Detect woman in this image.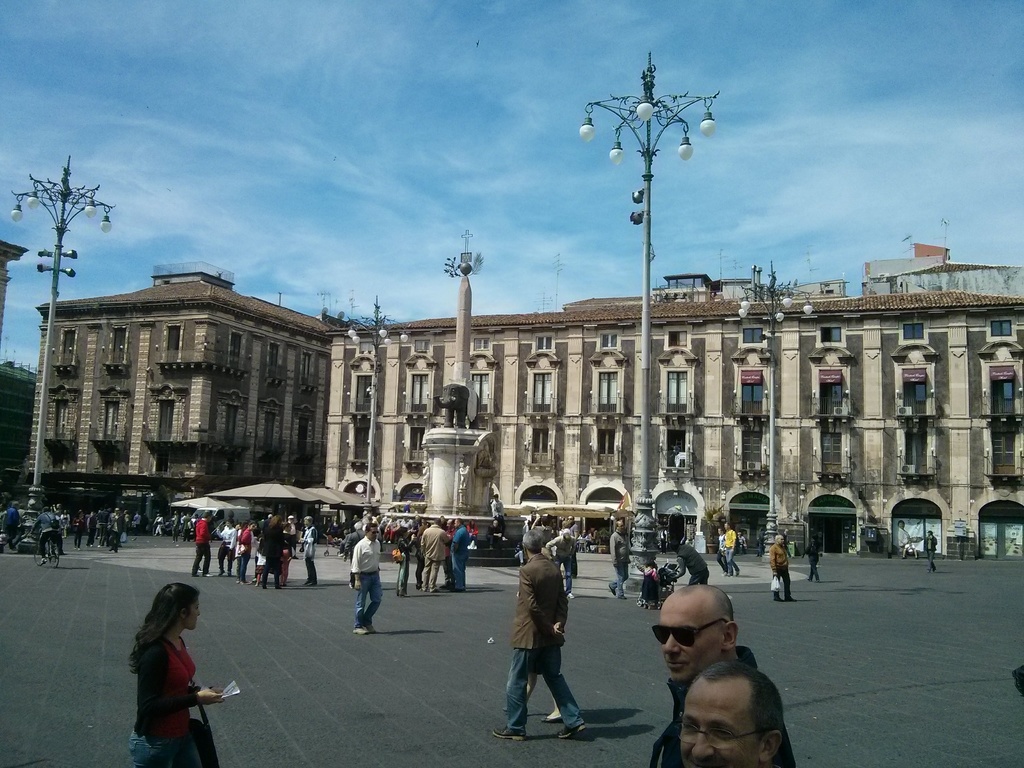
Detection: <box>238,523,252,583</box>.
